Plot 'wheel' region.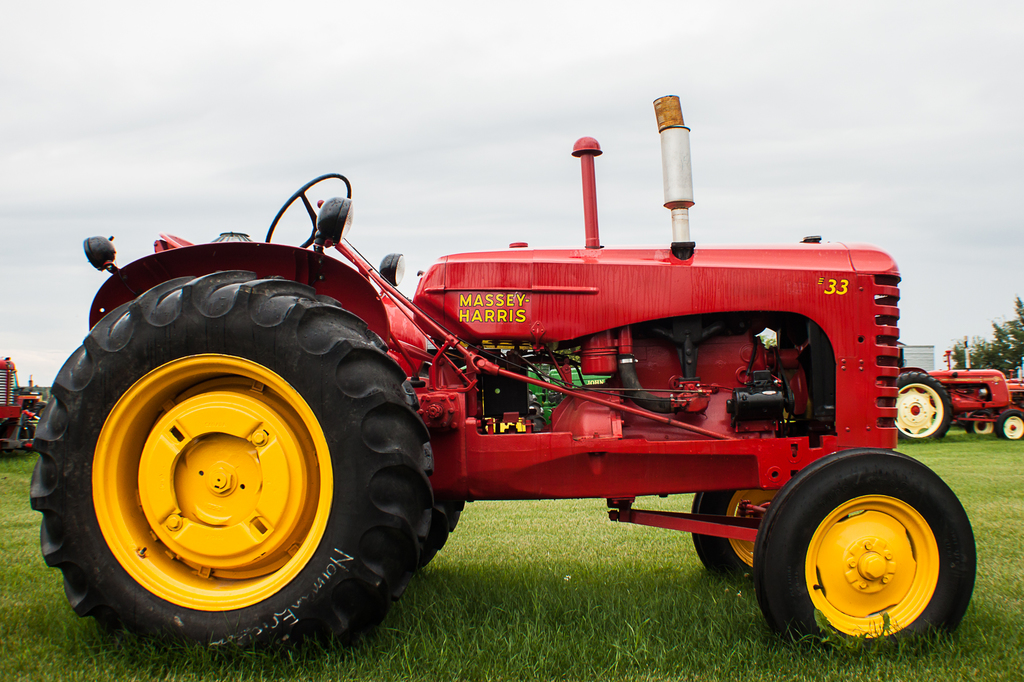
Plotted at [768, 461, 972, 644].
